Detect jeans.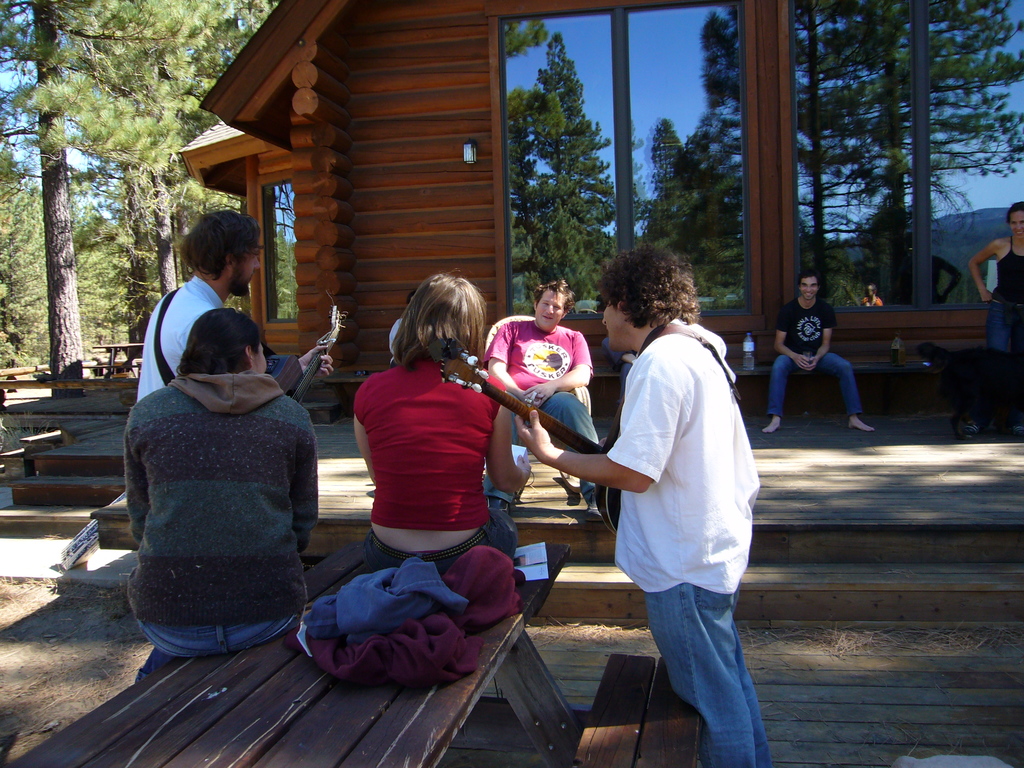
Detected at [x1=987, y1=298, x2=1019, y2=346].
